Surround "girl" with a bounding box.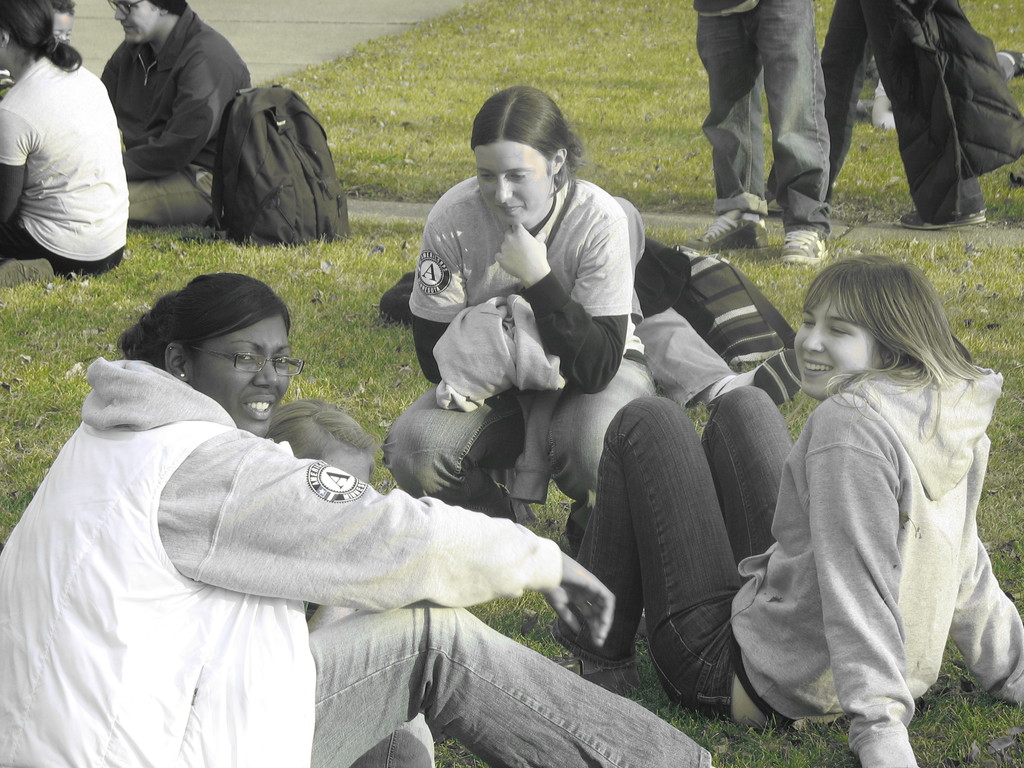
Rect(387, 81, 652, 525).
